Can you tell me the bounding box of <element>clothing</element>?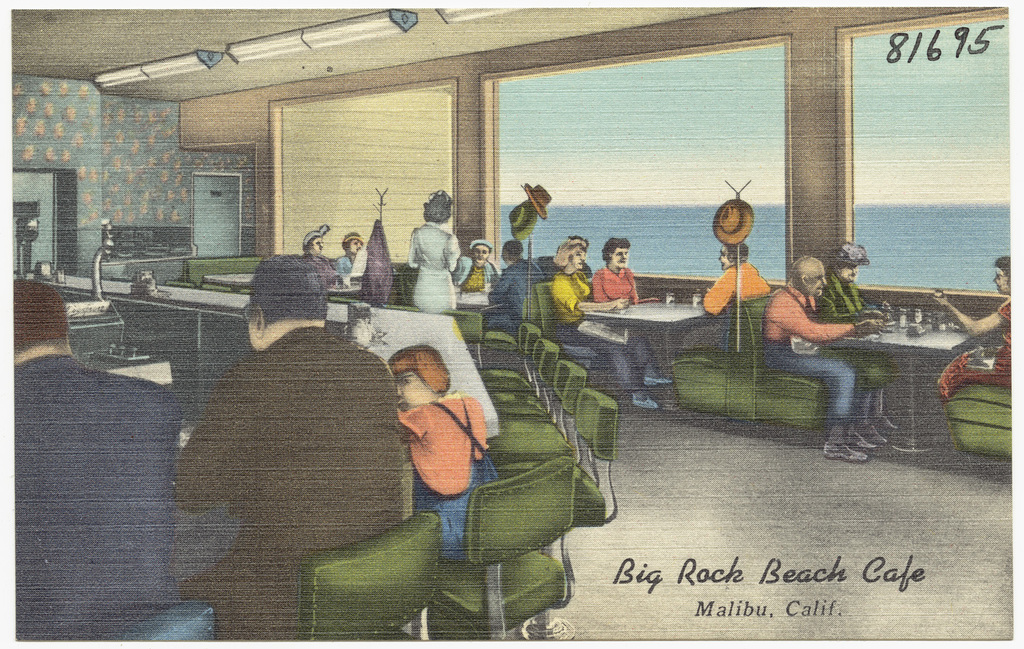
pyautogui.locateOnScreen(555, 268, 649, 409).
